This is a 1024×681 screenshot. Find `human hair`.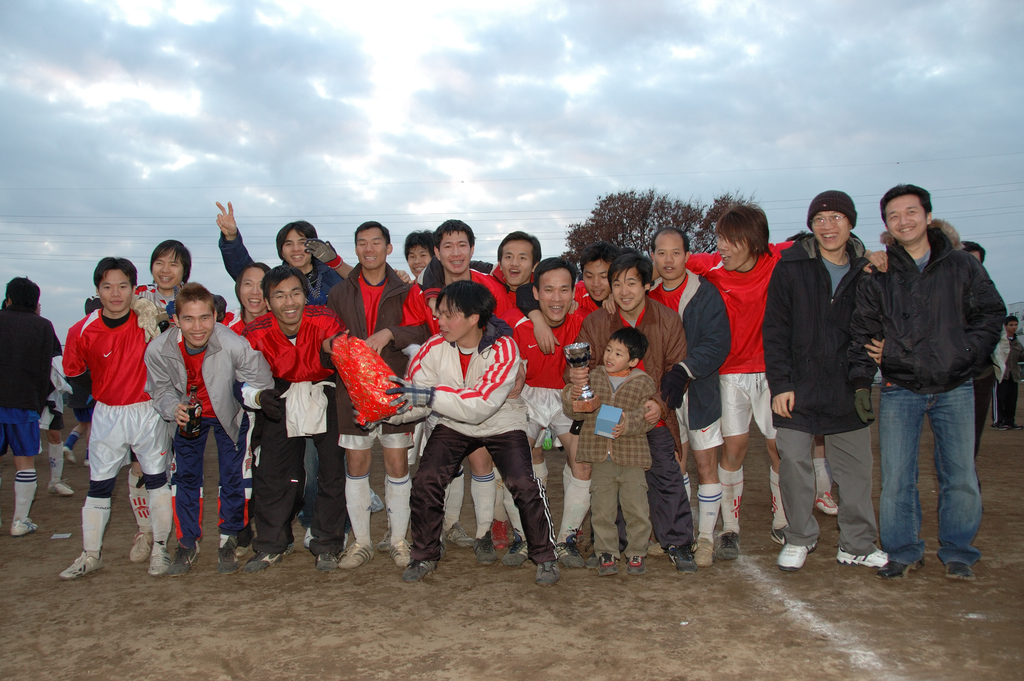
Bounding box: [left=354, top=221, right=387, bottom=250].
